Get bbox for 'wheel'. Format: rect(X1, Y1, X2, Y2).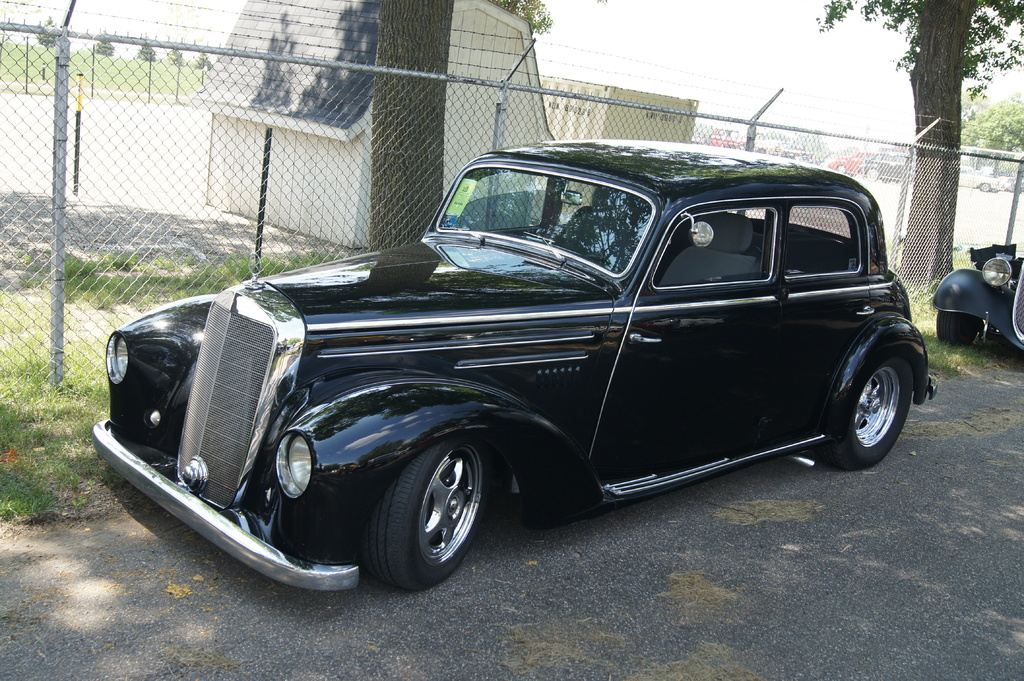
rect(825, 344, 913, 466).
